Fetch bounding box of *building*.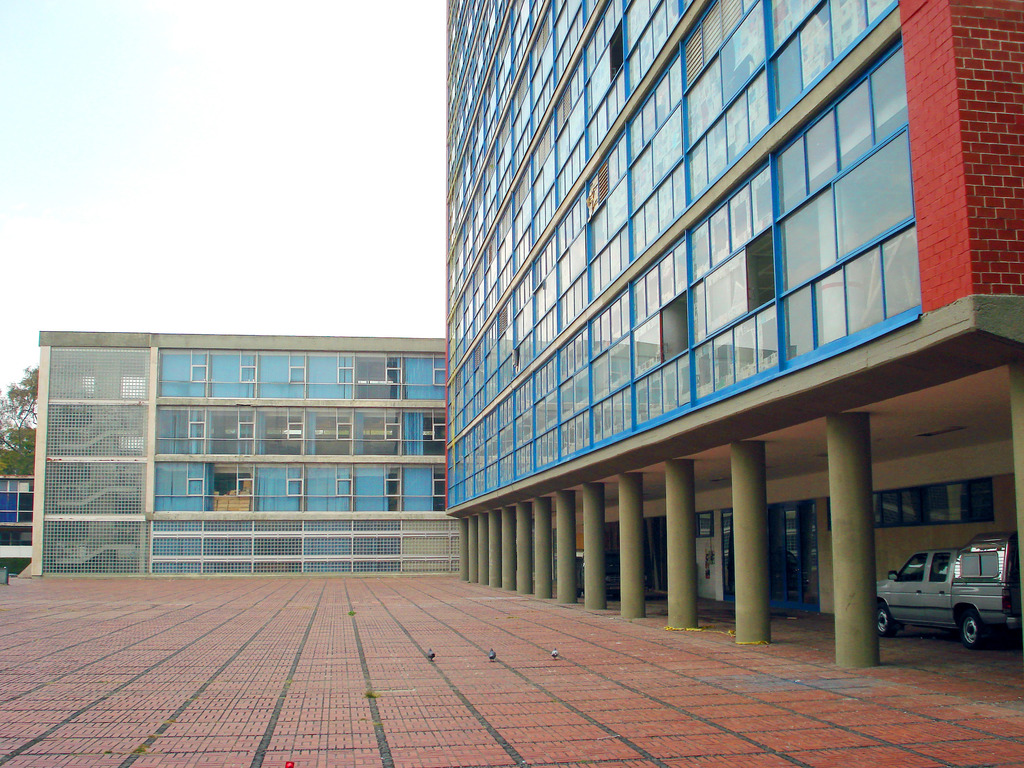
Bbox: 0, 474, 33, 561.
